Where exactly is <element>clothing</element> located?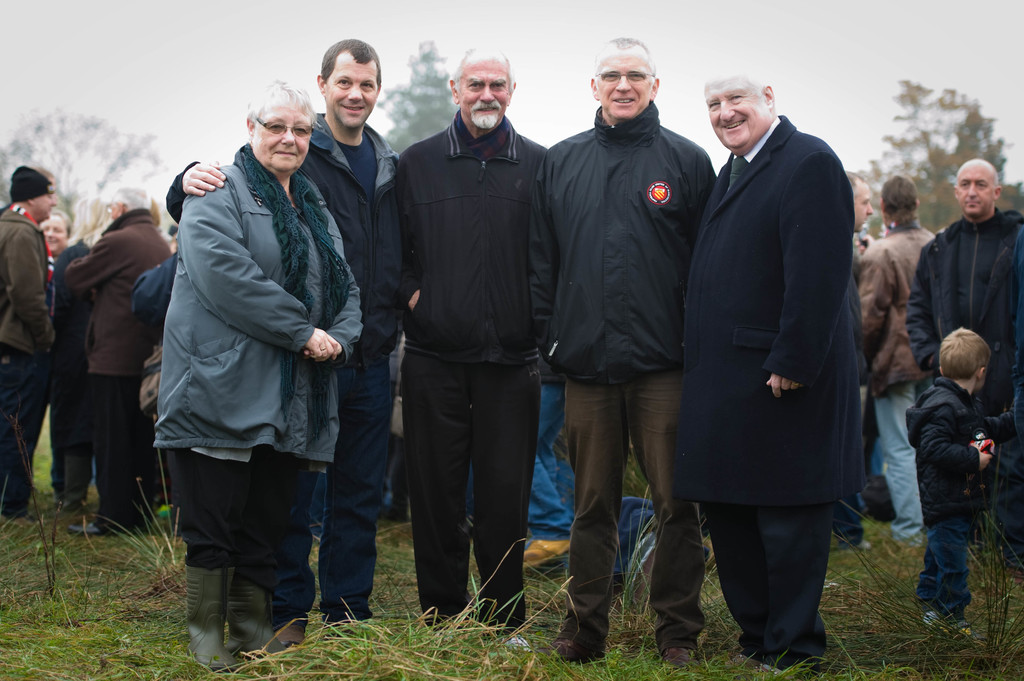
Its bounding box is {"left": 400, "top": 107, "right": 542, "bottom": 628}.
